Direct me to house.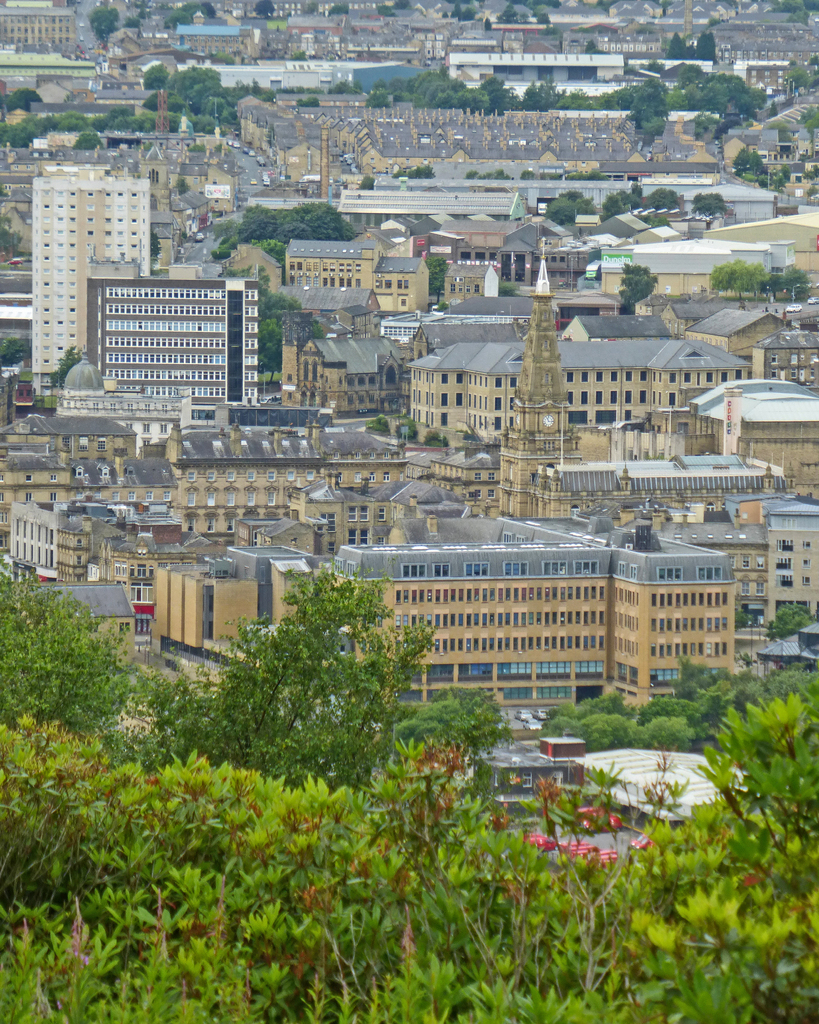
Direction: 504/219/573/273.
